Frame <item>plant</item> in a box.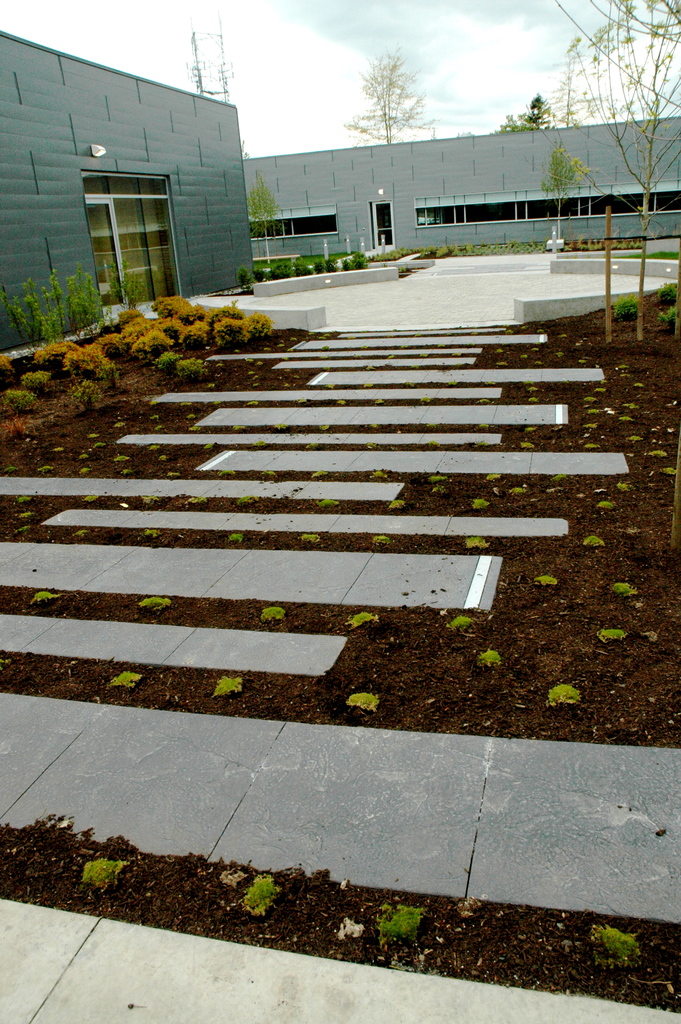
475:640:501:669.
